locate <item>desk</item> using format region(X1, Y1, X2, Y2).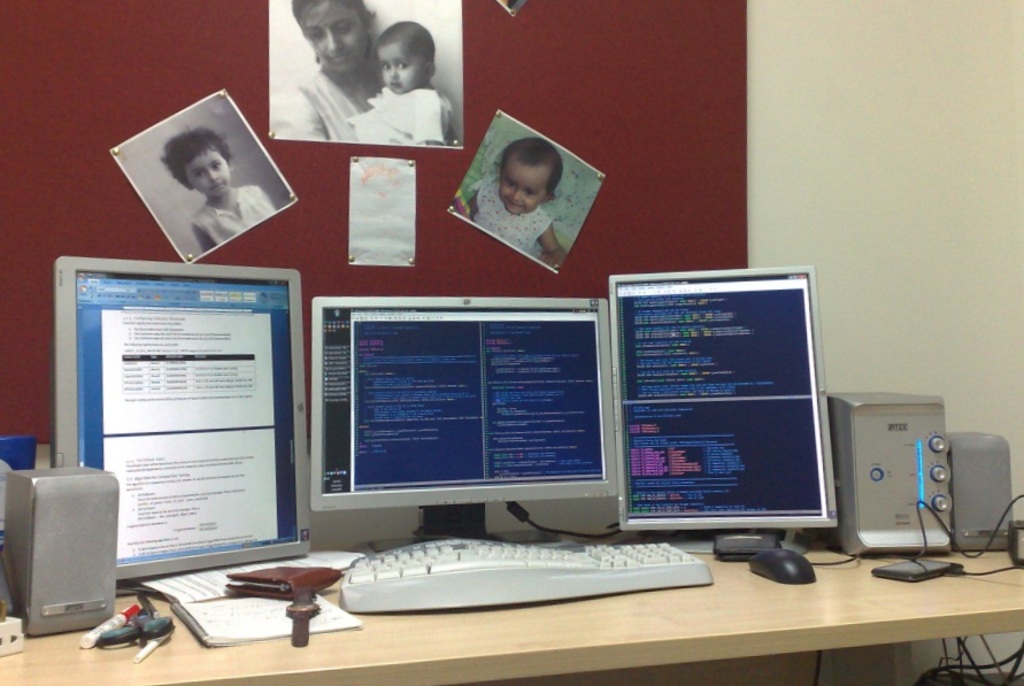
region(0, 548, 1023, 685).
